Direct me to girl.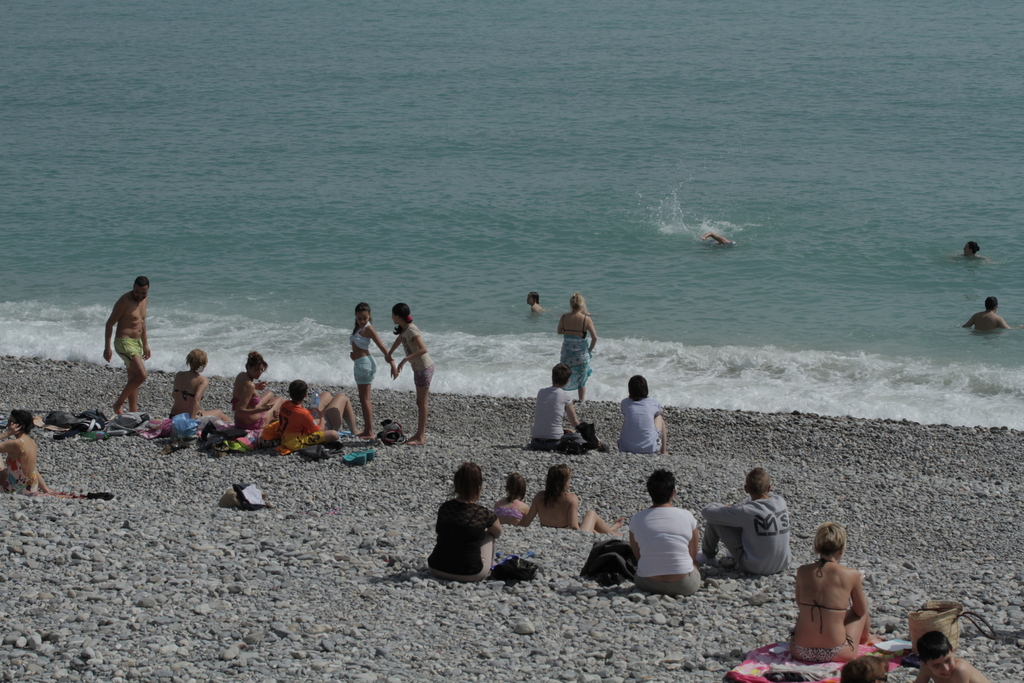
Direction: <region>385, 300, 434, 445</region>.
